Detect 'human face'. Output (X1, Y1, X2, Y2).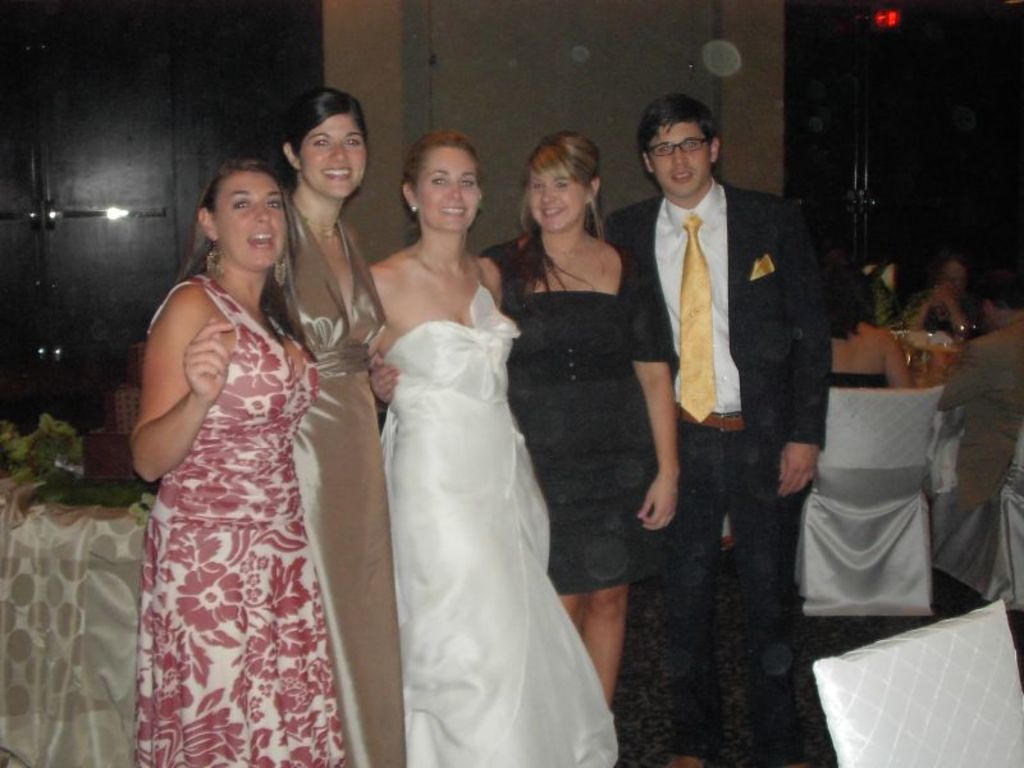
(298, 116, 364, 198).
